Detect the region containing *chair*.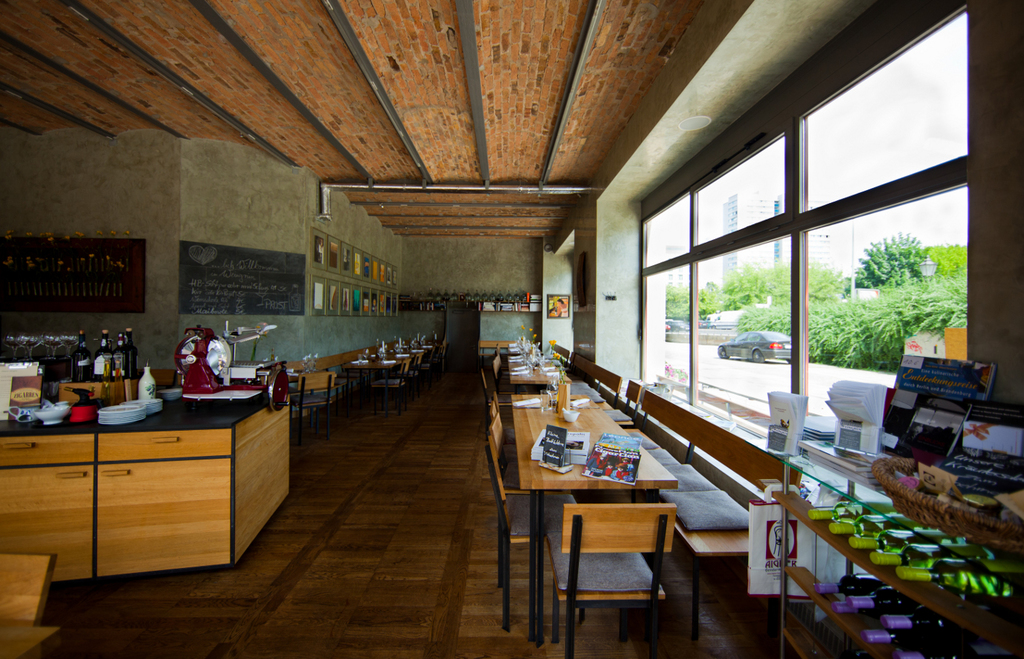
select_region(481, 369, 515, 414).
